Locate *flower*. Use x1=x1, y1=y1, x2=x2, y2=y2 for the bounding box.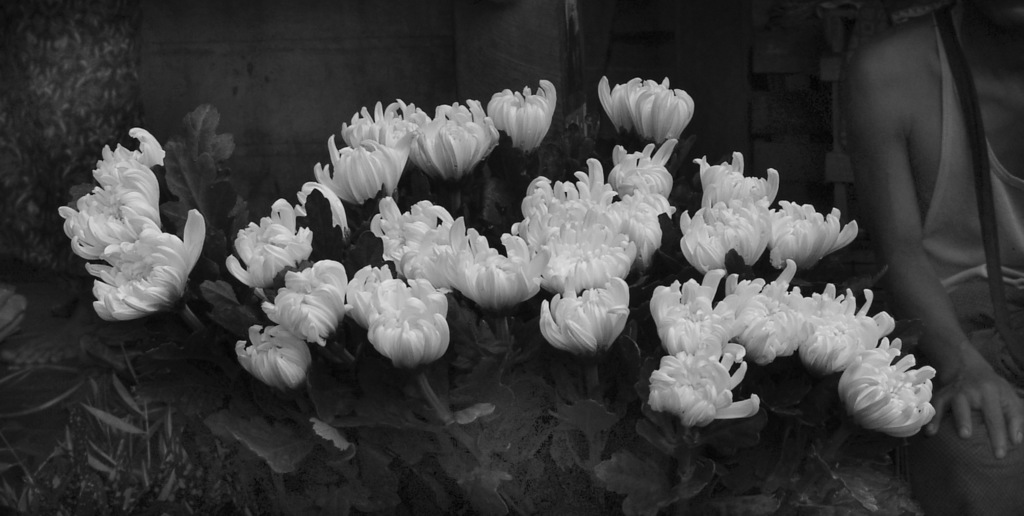
x1=600, y1=75, x2=641, y2=131.
